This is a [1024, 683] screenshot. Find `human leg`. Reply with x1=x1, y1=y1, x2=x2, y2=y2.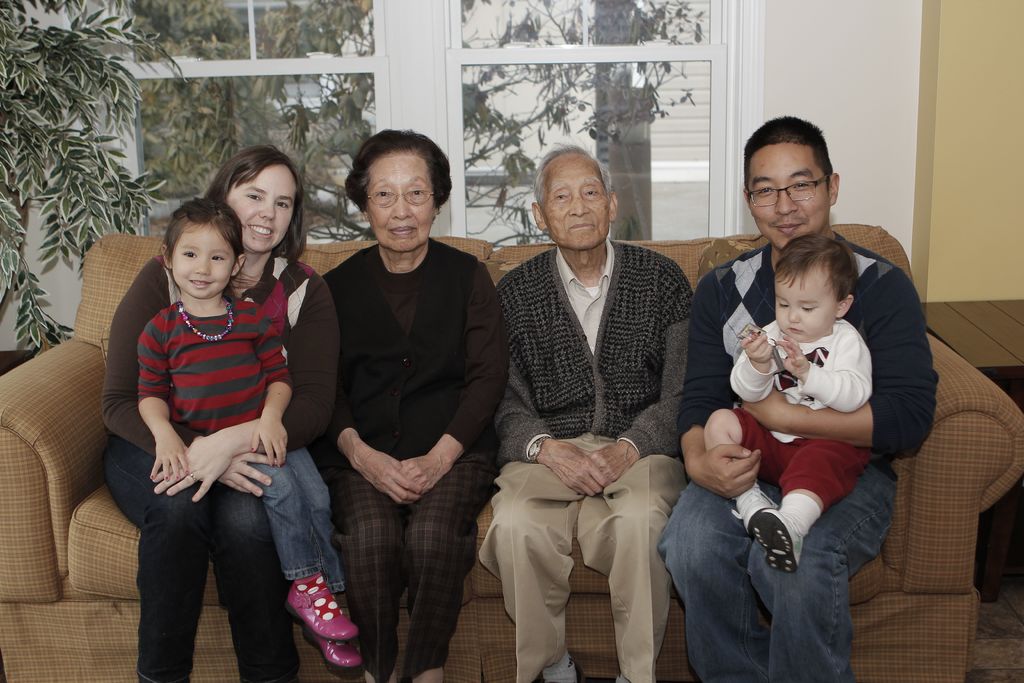
x1=108, y1=434, x2=490, y2=674.
